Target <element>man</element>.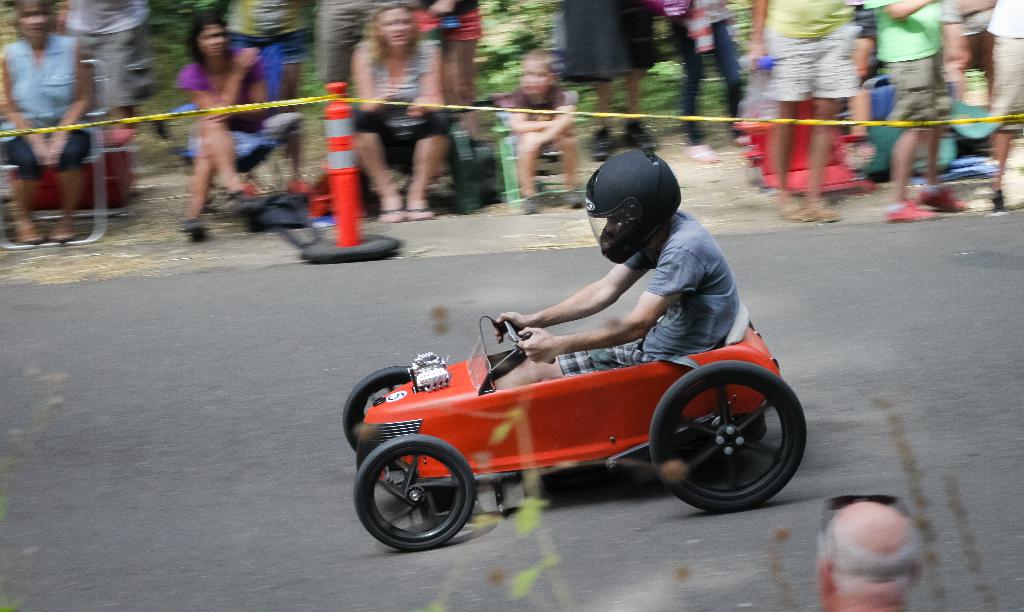
Target region: [415, 0, 484, 106].
